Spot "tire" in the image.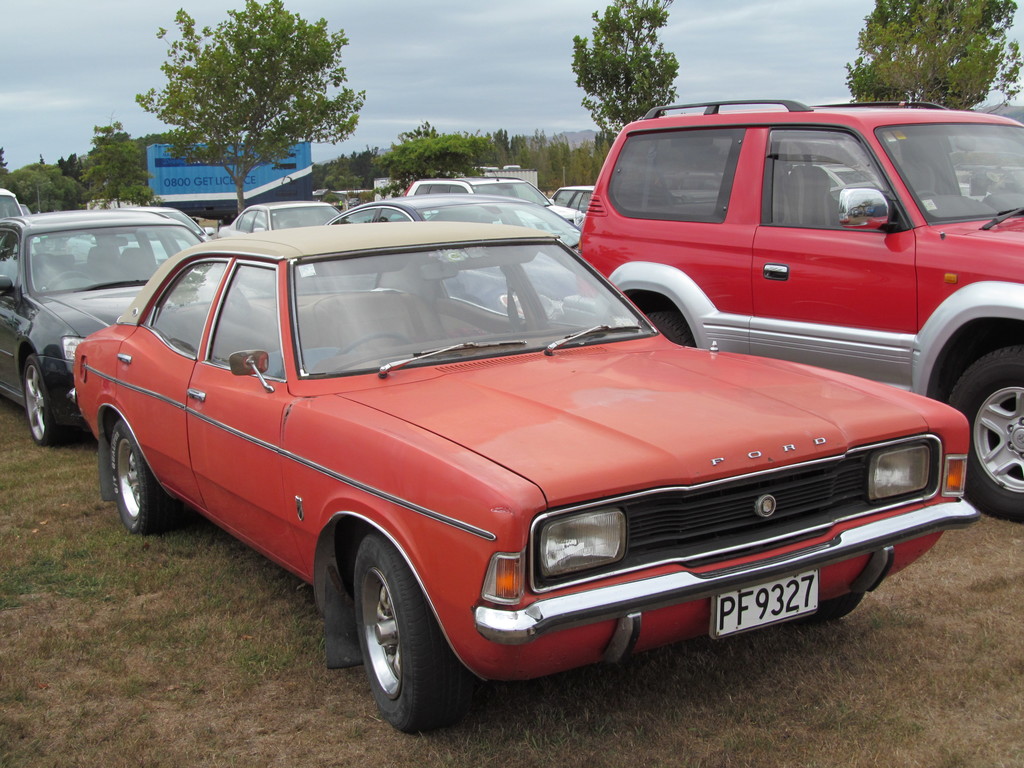
"tire" found at x1=946 y1=339 x2=1023 y2=524.
